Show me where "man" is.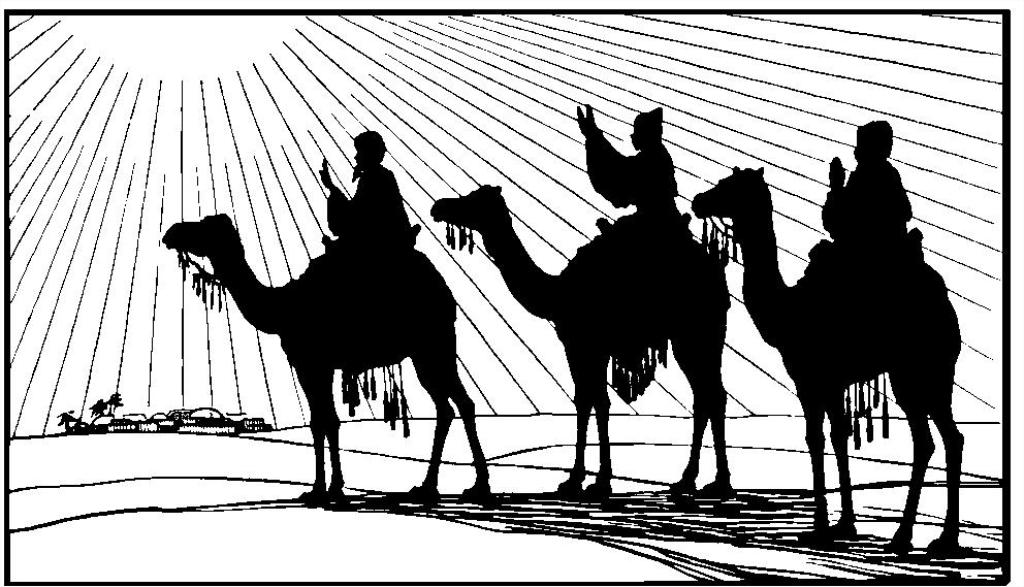
"man" is at left=312, top=129, right=410, bottom=241.
